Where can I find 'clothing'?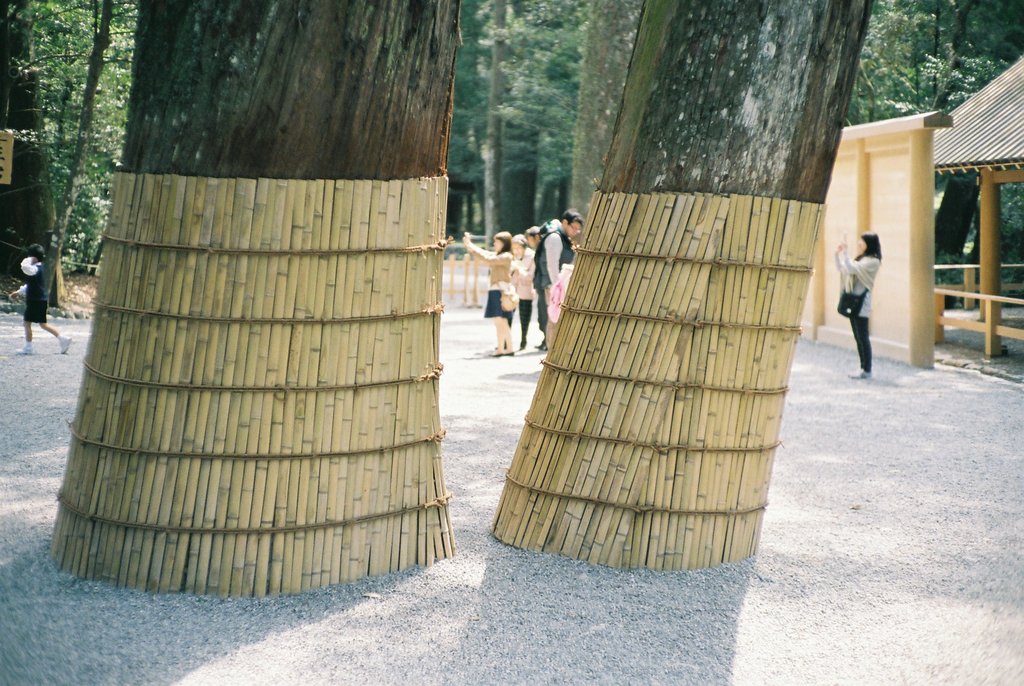
You can find it at box(24, 259, 53, 322).
